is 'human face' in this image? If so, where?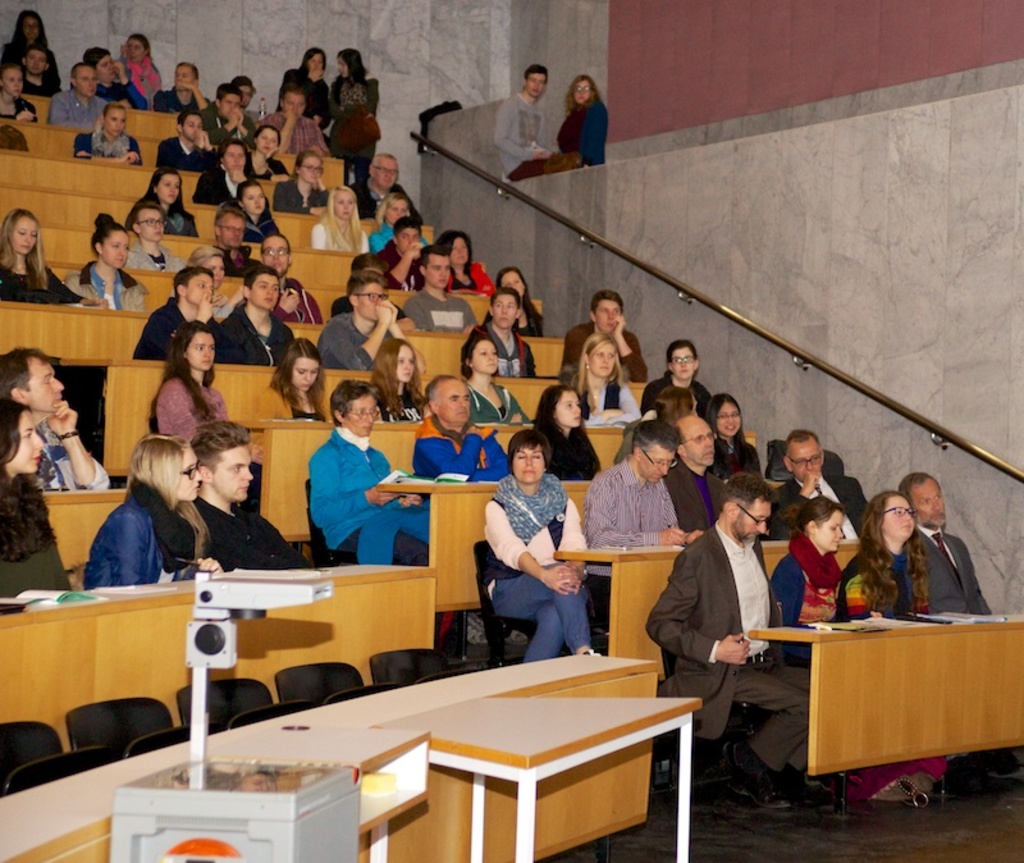
Yes, at (x1=157, y1=172, x2=179, y2=201).
